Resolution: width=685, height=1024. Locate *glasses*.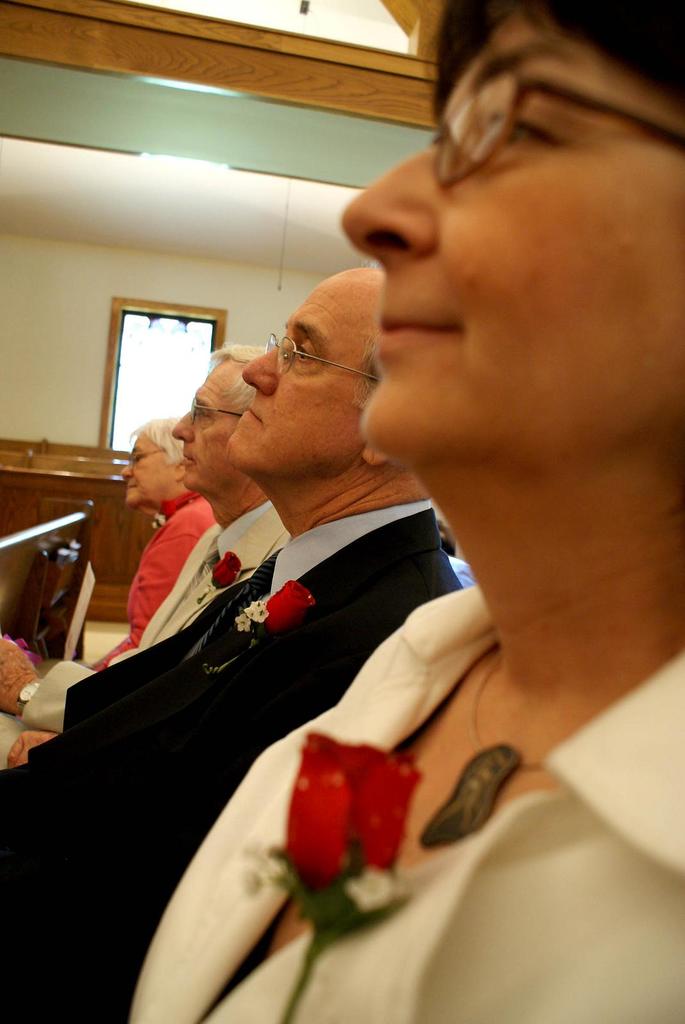
select_region(118, 449, 165, 469).
